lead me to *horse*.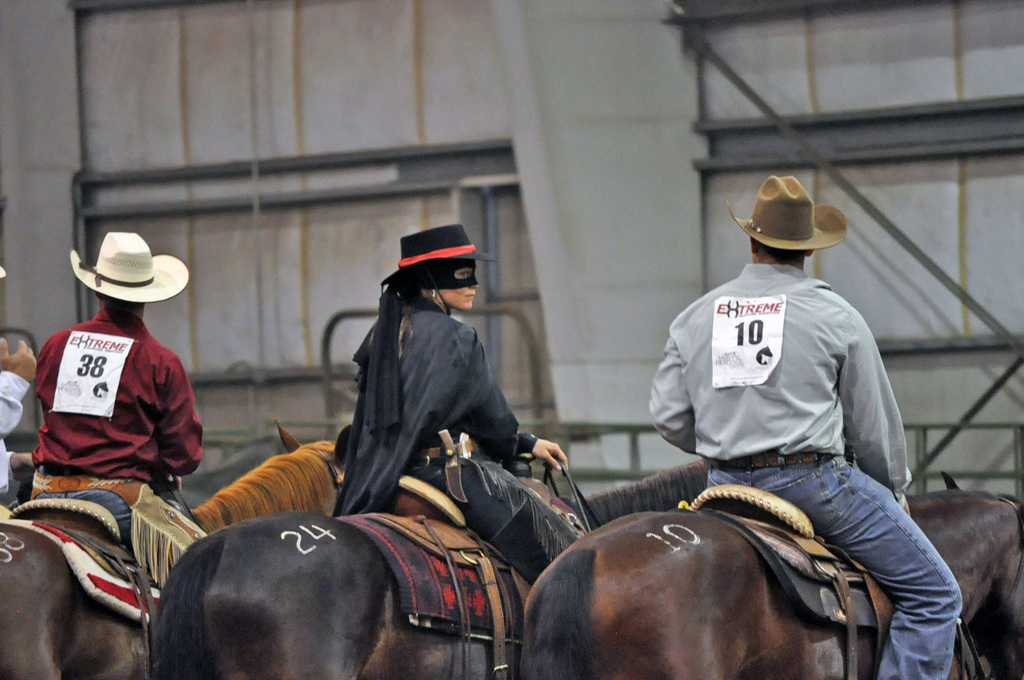
Lead to left=0, top=416, right=342, bottom=679.
